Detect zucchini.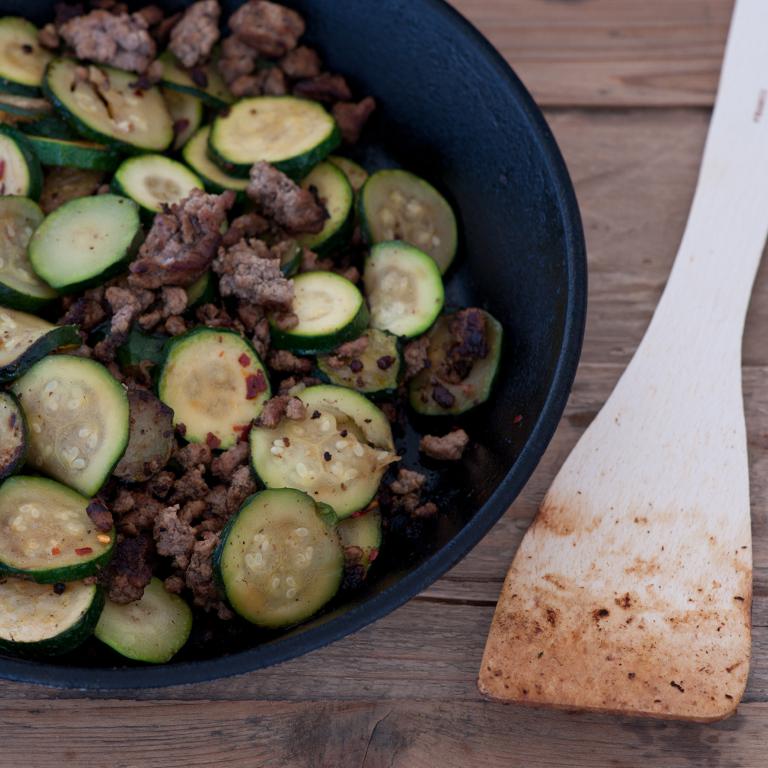
Detected at left=205, top=93, right=341, bottom=181.
